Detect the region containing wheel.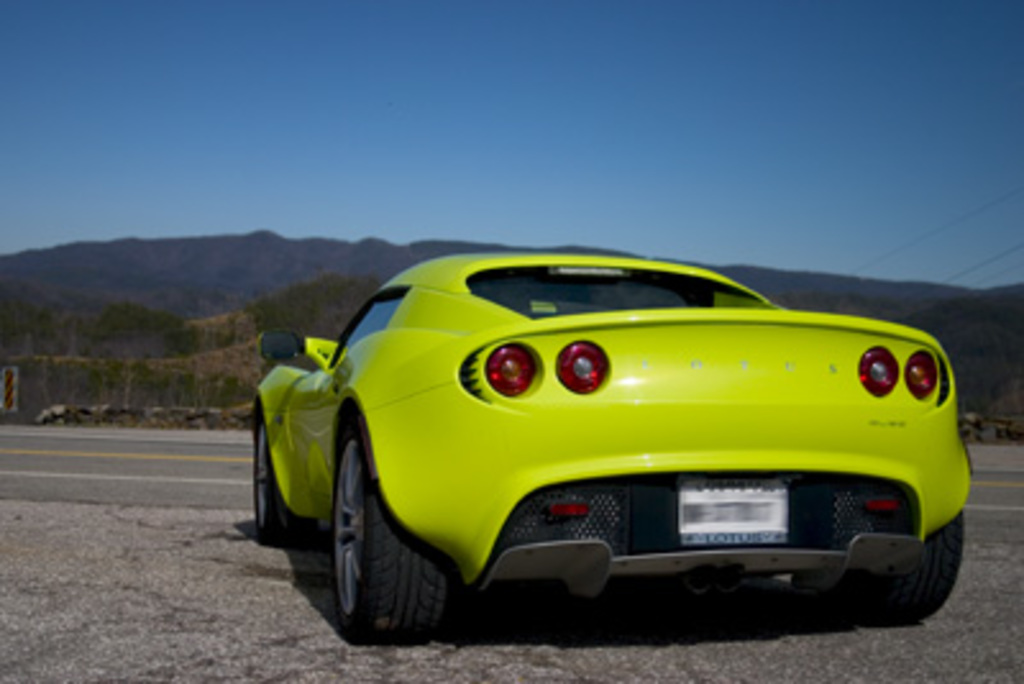
BBox(829, 507, 965, 623).
